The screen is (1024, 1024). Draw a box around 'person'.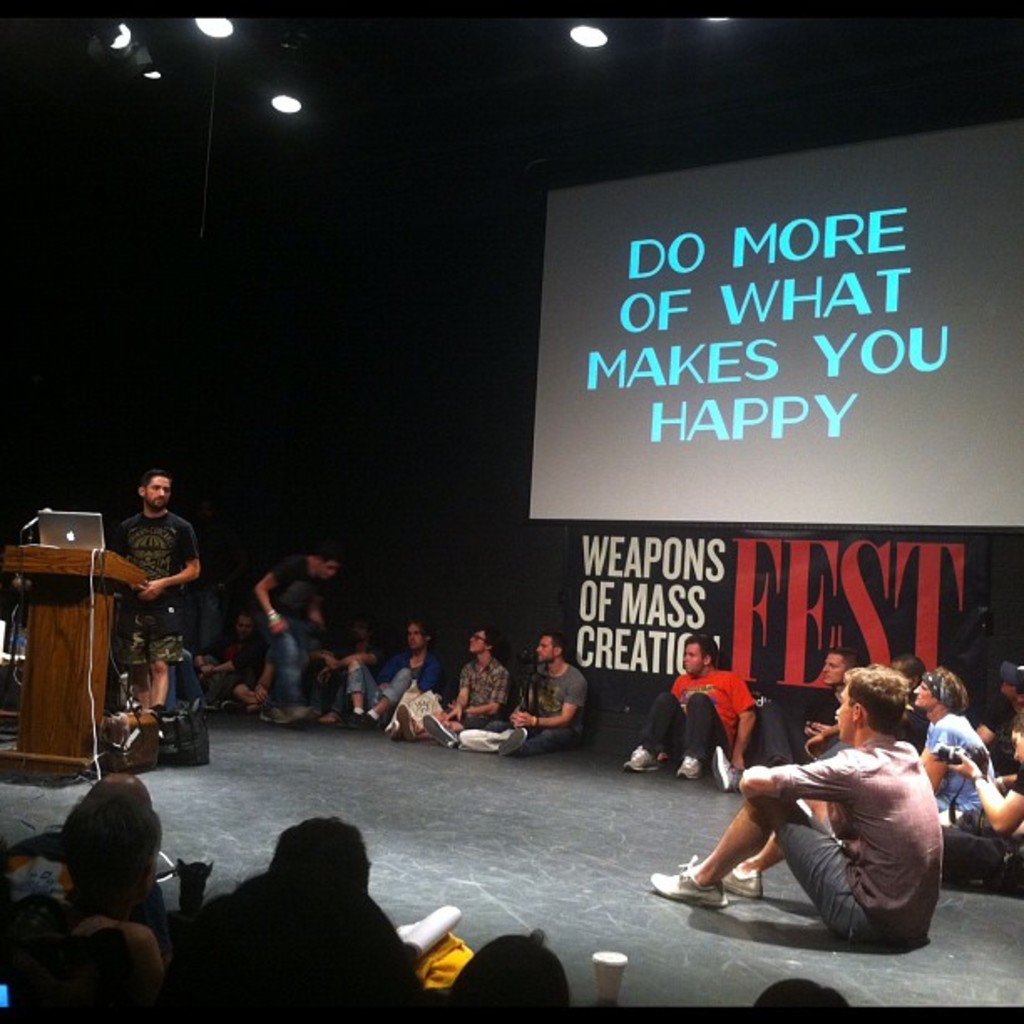
510 644 592 778.
